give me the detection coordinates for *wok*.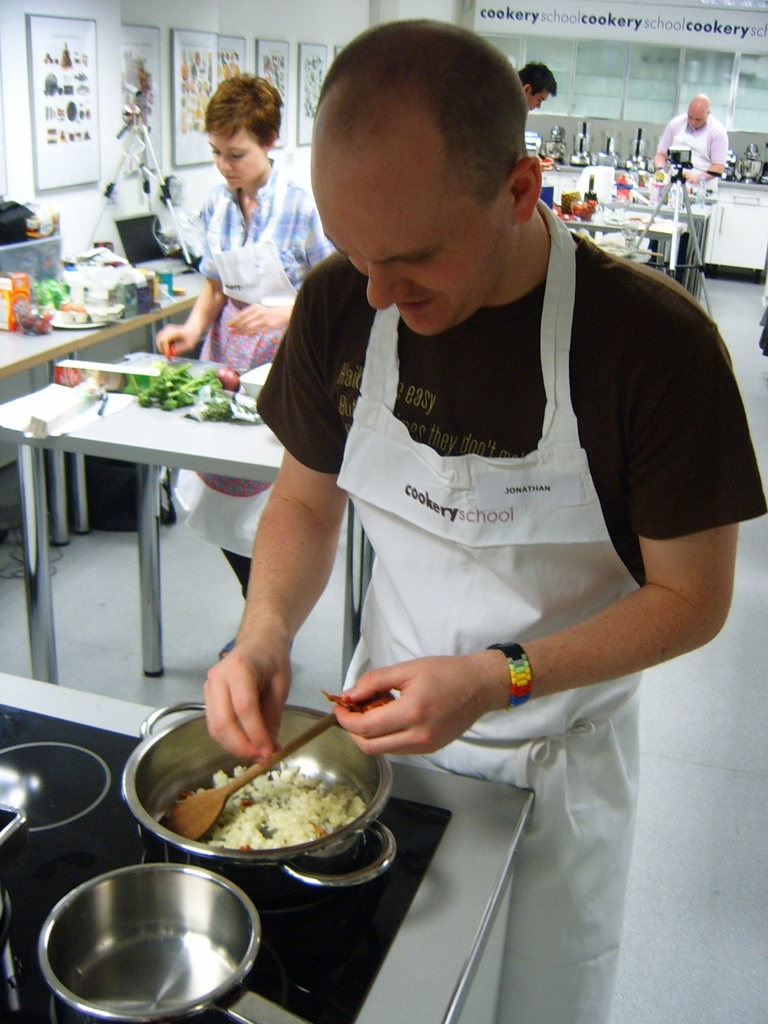
select_region(134, 717, 382, 881).
